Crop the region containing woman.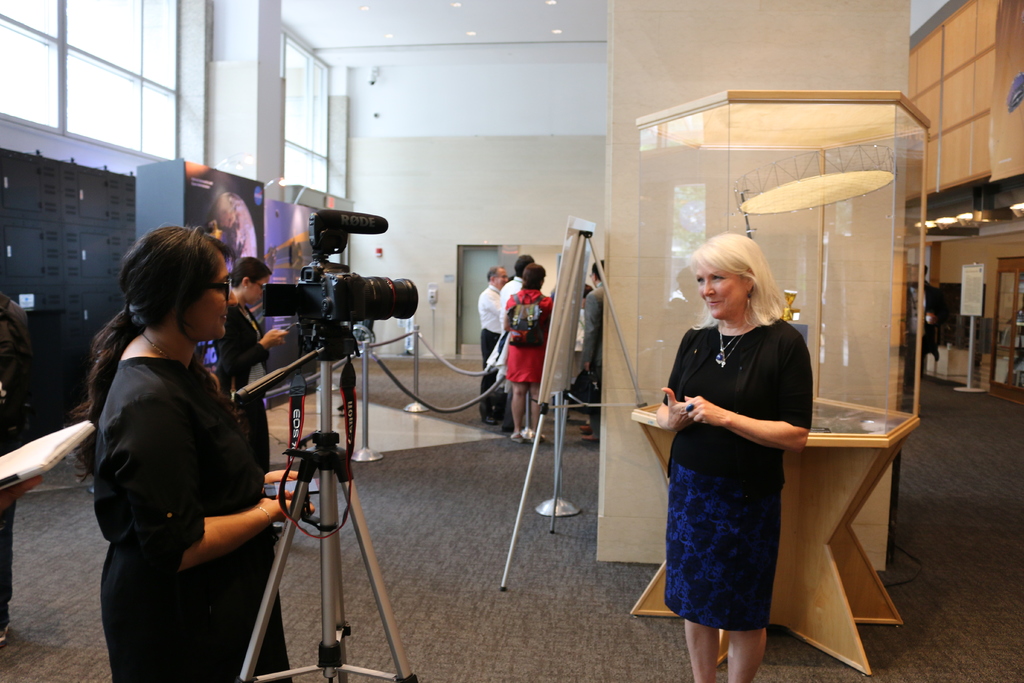
Crop region: <region>213, 257, 289, 472</region>.
